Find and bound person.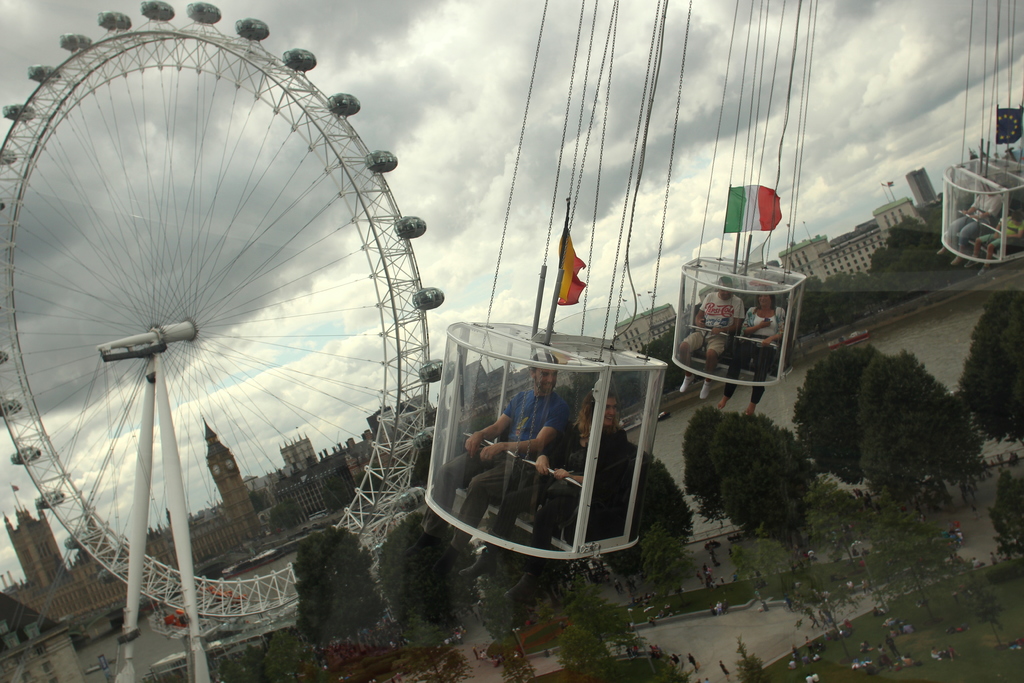
Bound: 874:605:879:614.
